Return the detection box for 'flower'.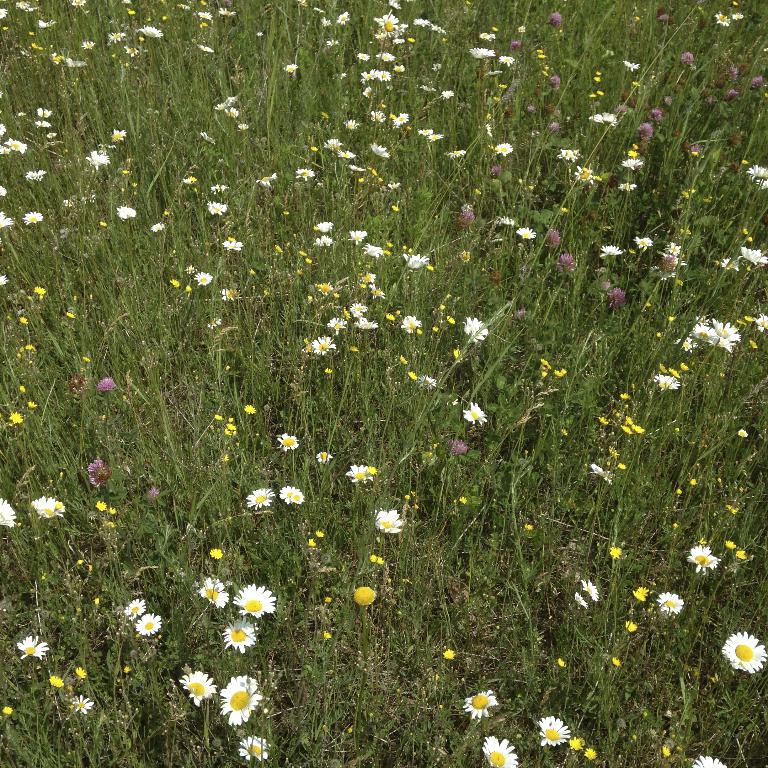
detection(72, 693, 95, 714).
